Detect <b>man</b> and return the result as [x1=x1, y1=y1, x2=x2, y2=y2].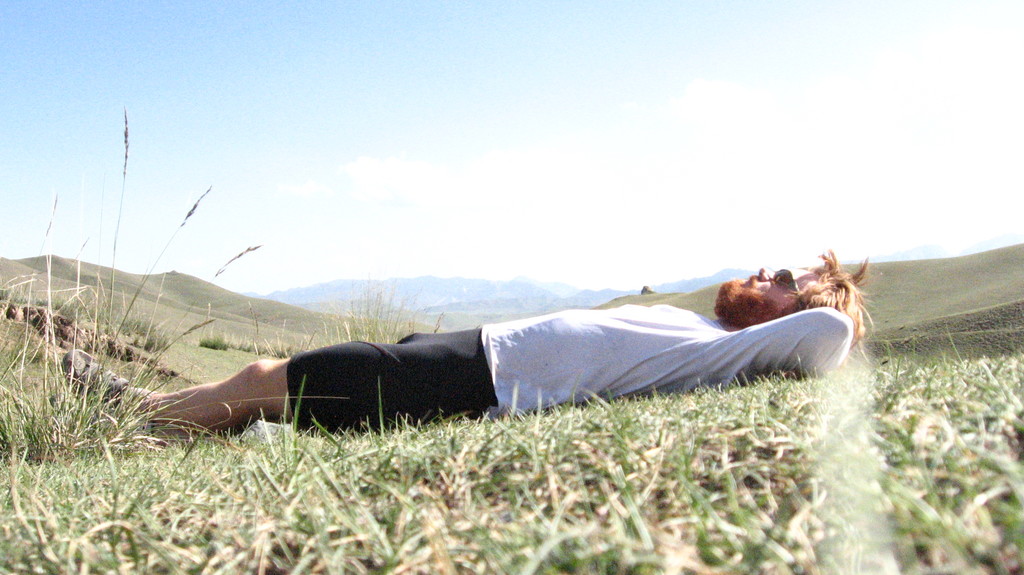
[x1=114, y1=267, x2=901, y2=442].
